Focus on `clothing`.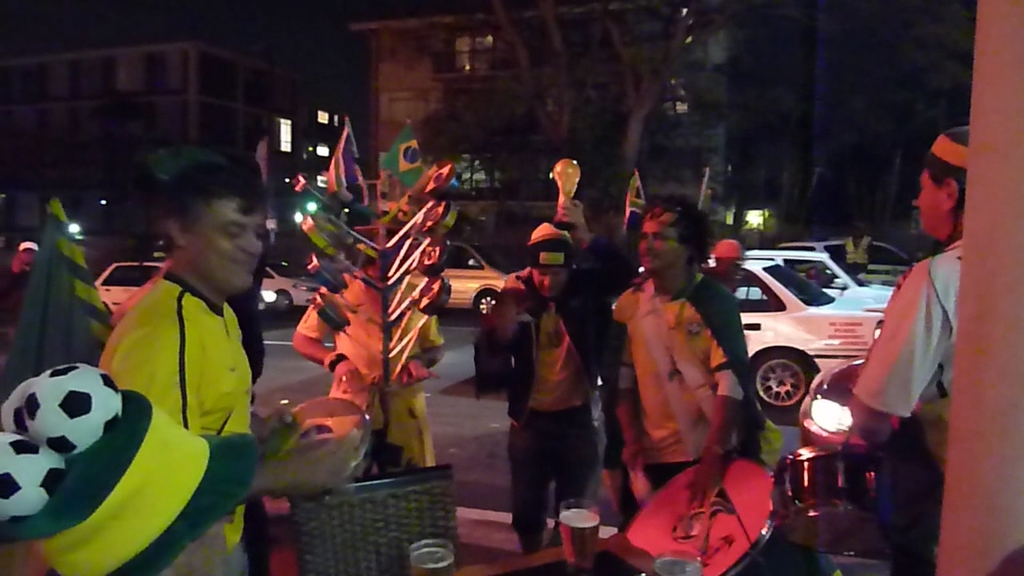
Focused at bbox(850, 227, 970, 575).
